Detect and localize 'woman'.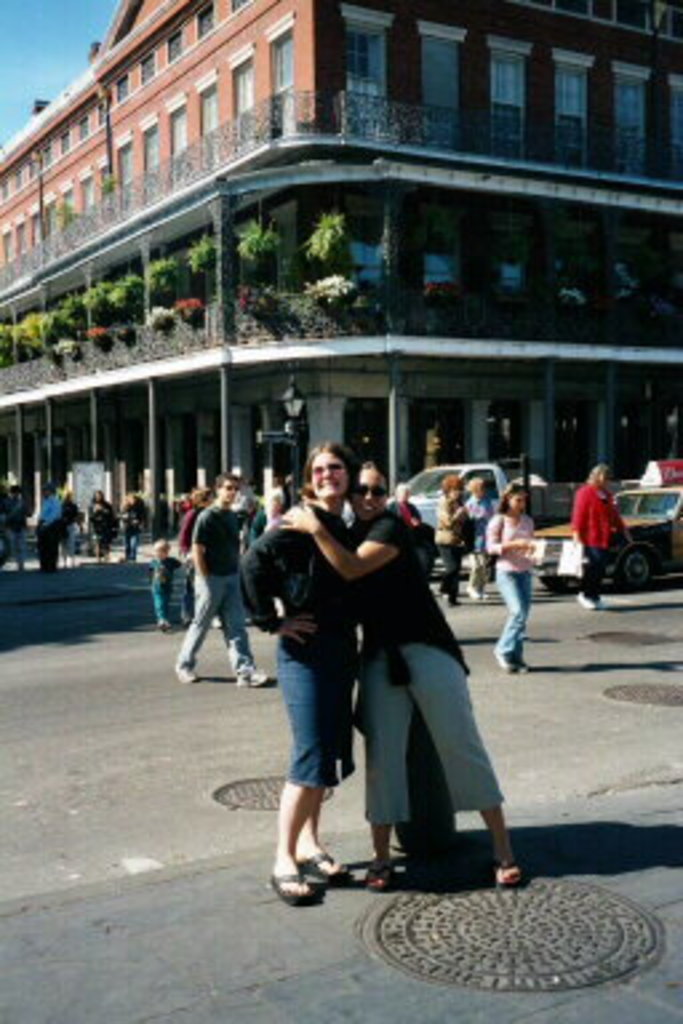
Localized at bbox=(432, 475, 483, 605).
